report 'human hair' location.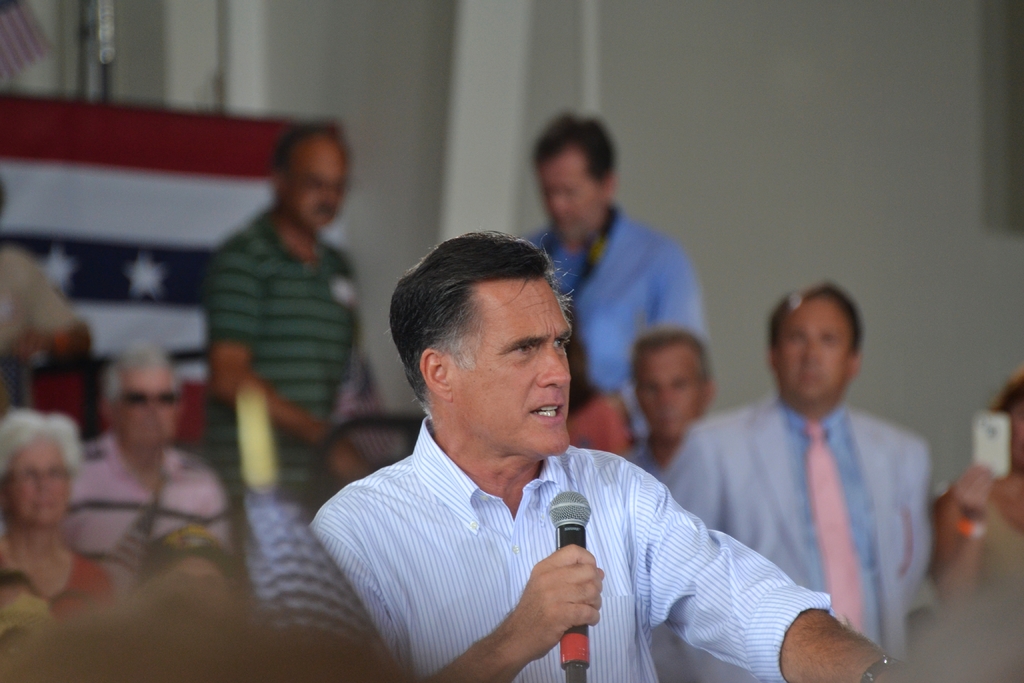
Report: l=527, t=111, r=615, b=185.
